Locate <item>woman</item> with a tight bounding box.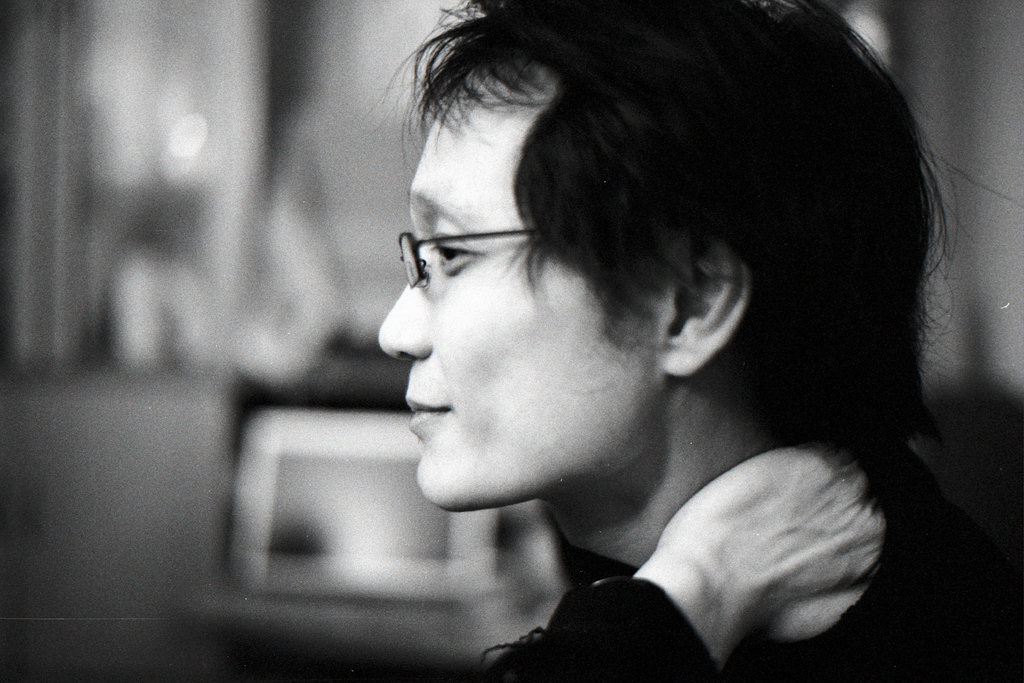
(378,0,1023,682).
